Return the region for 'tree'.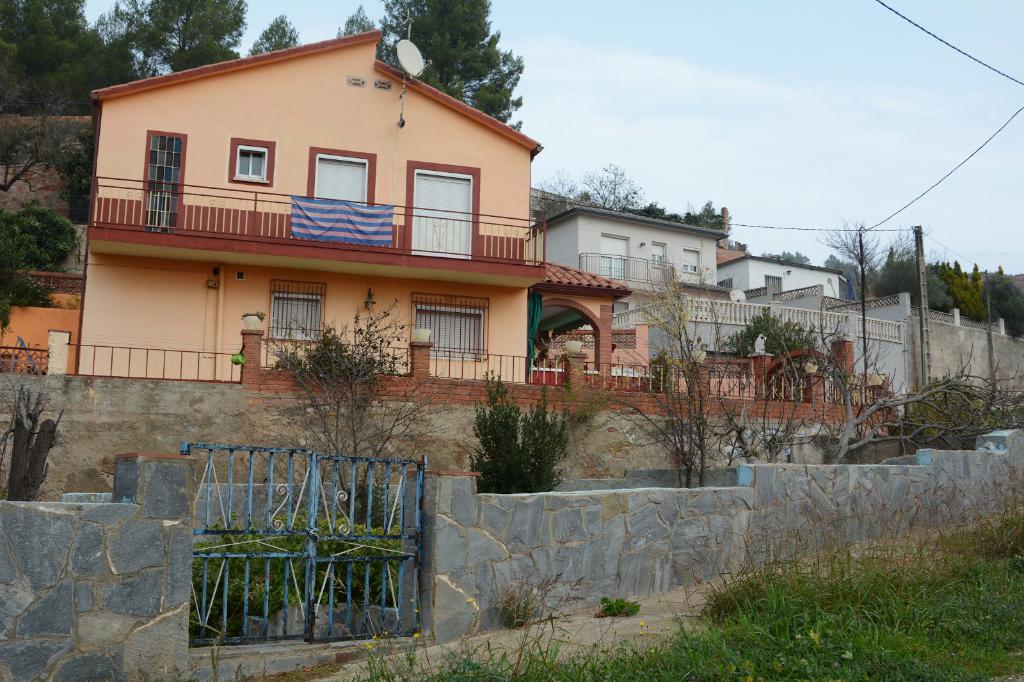
822/255/860/305.
